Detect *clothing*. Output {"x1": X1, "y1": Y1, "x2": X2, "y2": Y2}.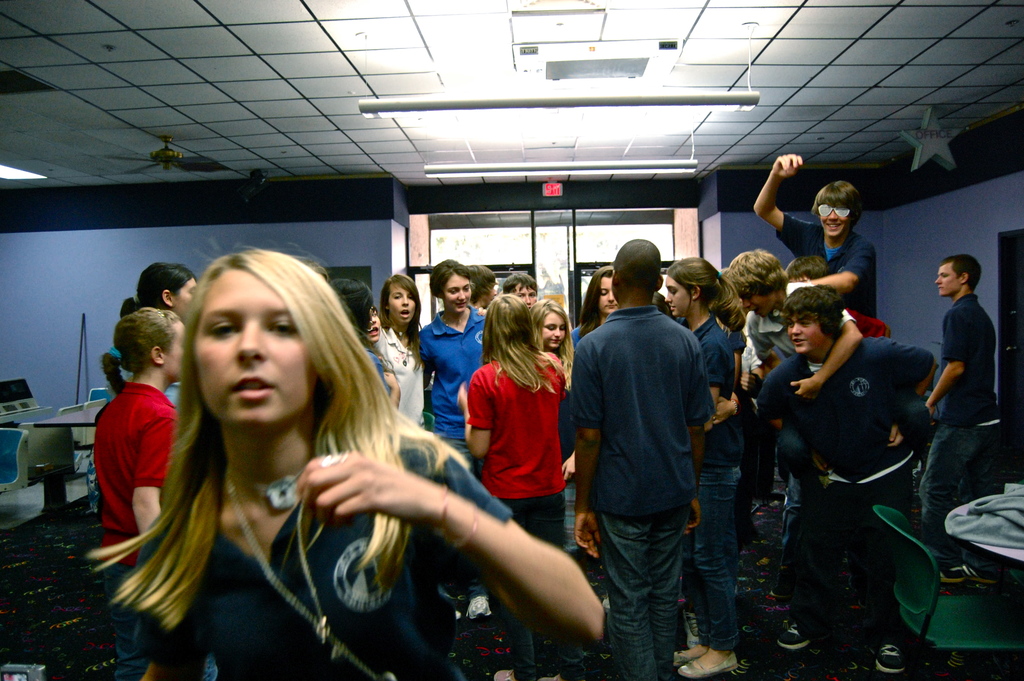
{"x1": 687, "y1": 315, "x2": 739, "y2": 452}.
